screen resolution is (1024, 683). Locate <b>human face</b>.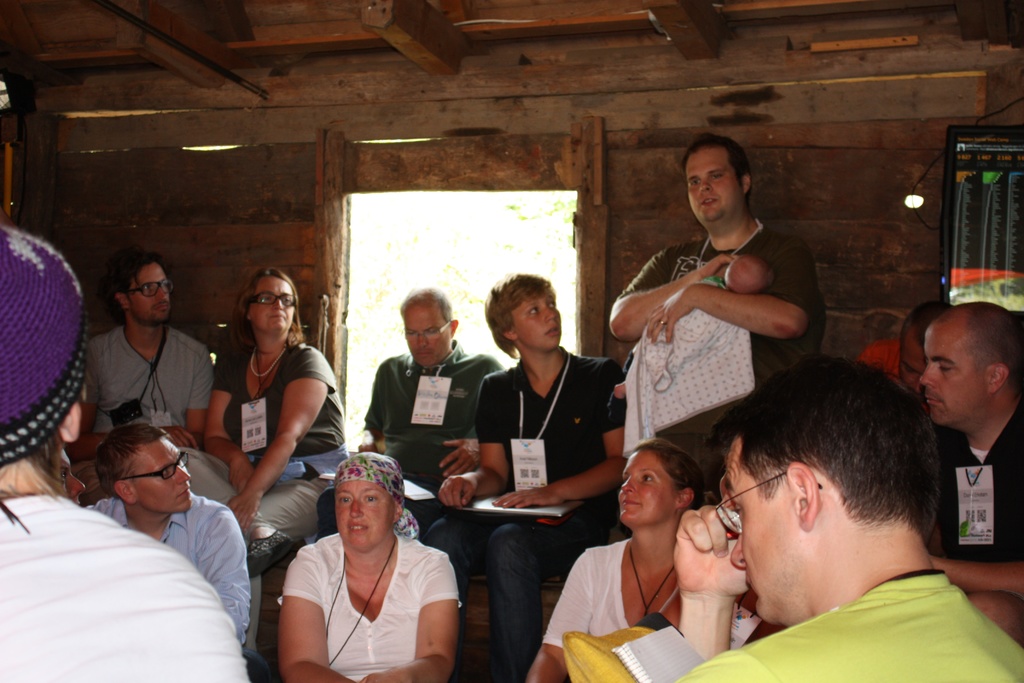
locate(250, 274, 296, 334).
